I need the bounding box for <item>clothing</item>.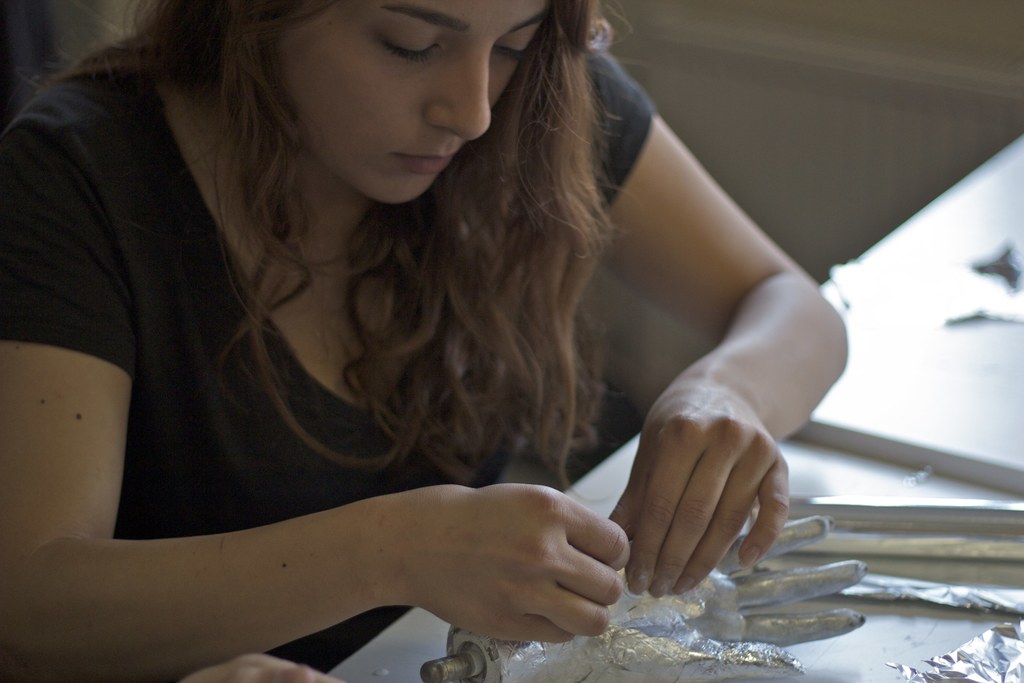
Here it is: BBox(19, 80, 768, 636).
